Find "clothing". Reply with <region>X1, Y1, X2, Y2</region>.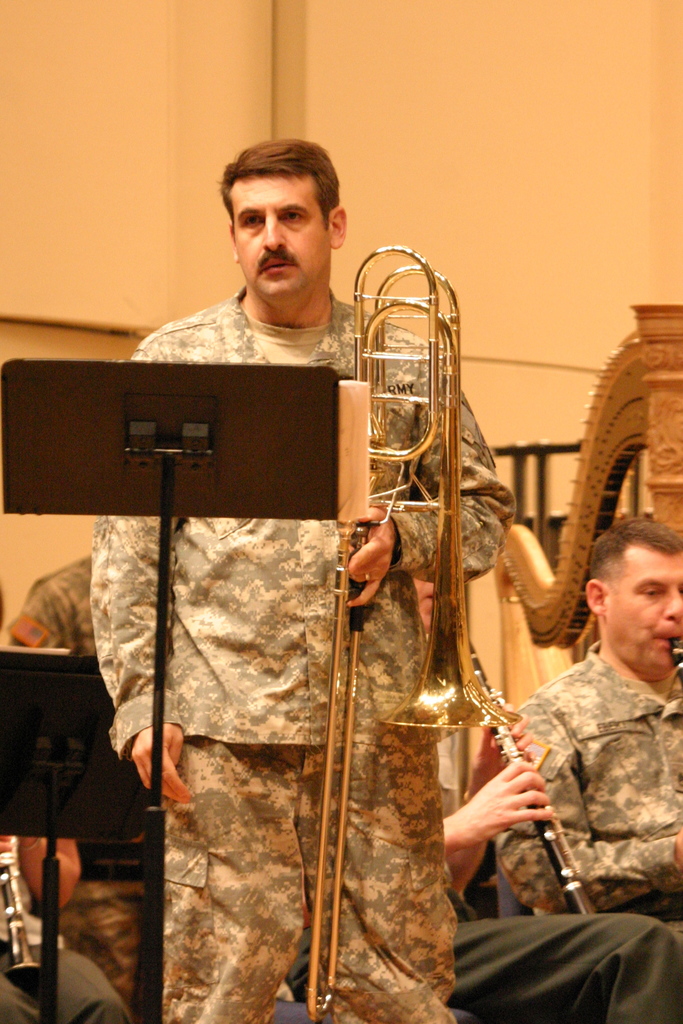
<region>0, 863, 122, 1023</region>.
